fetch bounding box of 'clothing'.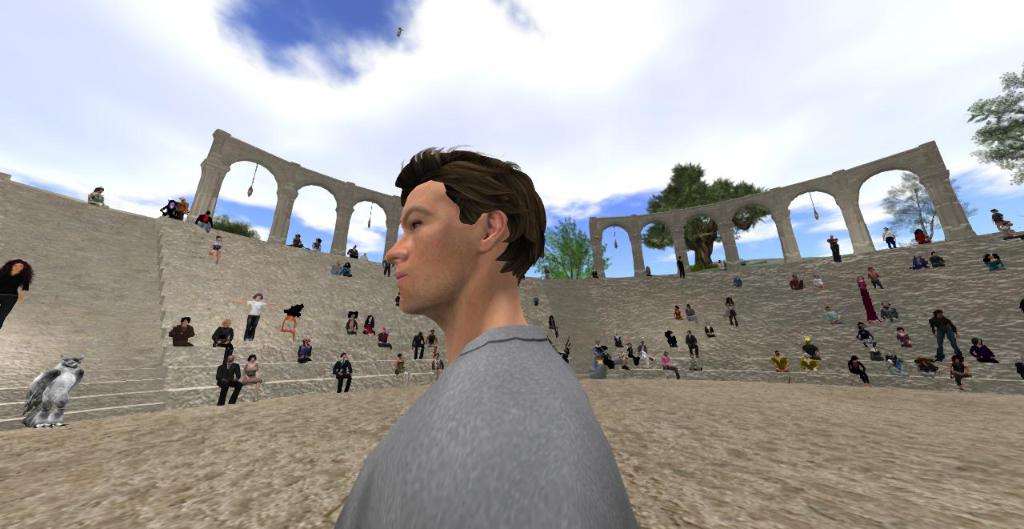
Bbox: 332:325:642:528.
